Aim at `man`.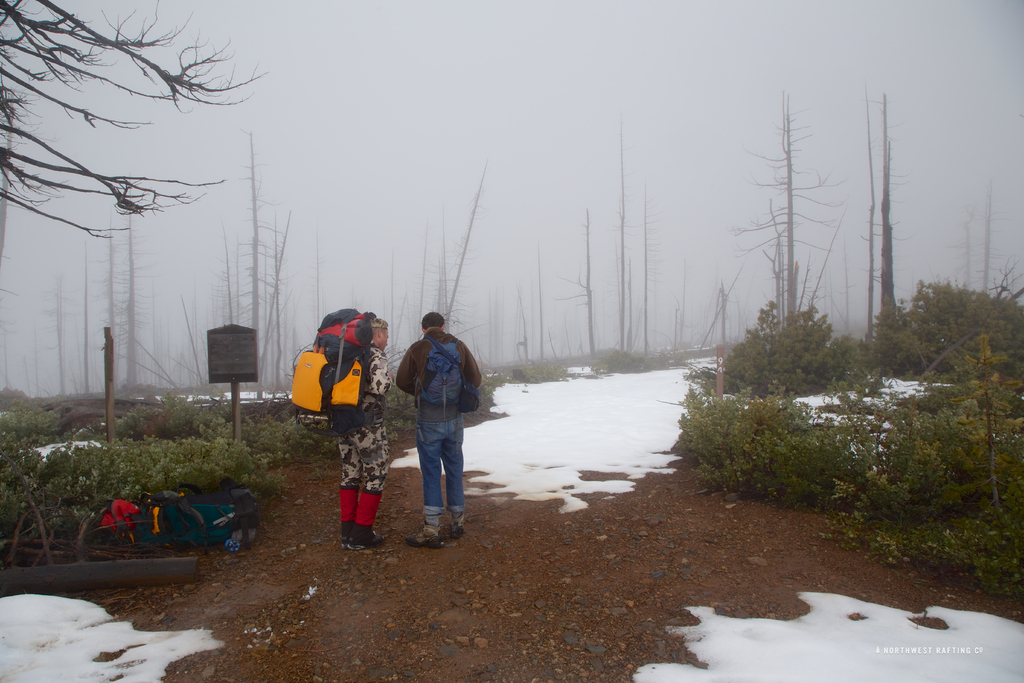
Aimed at <region>339, 317, 394, 551</region>.
